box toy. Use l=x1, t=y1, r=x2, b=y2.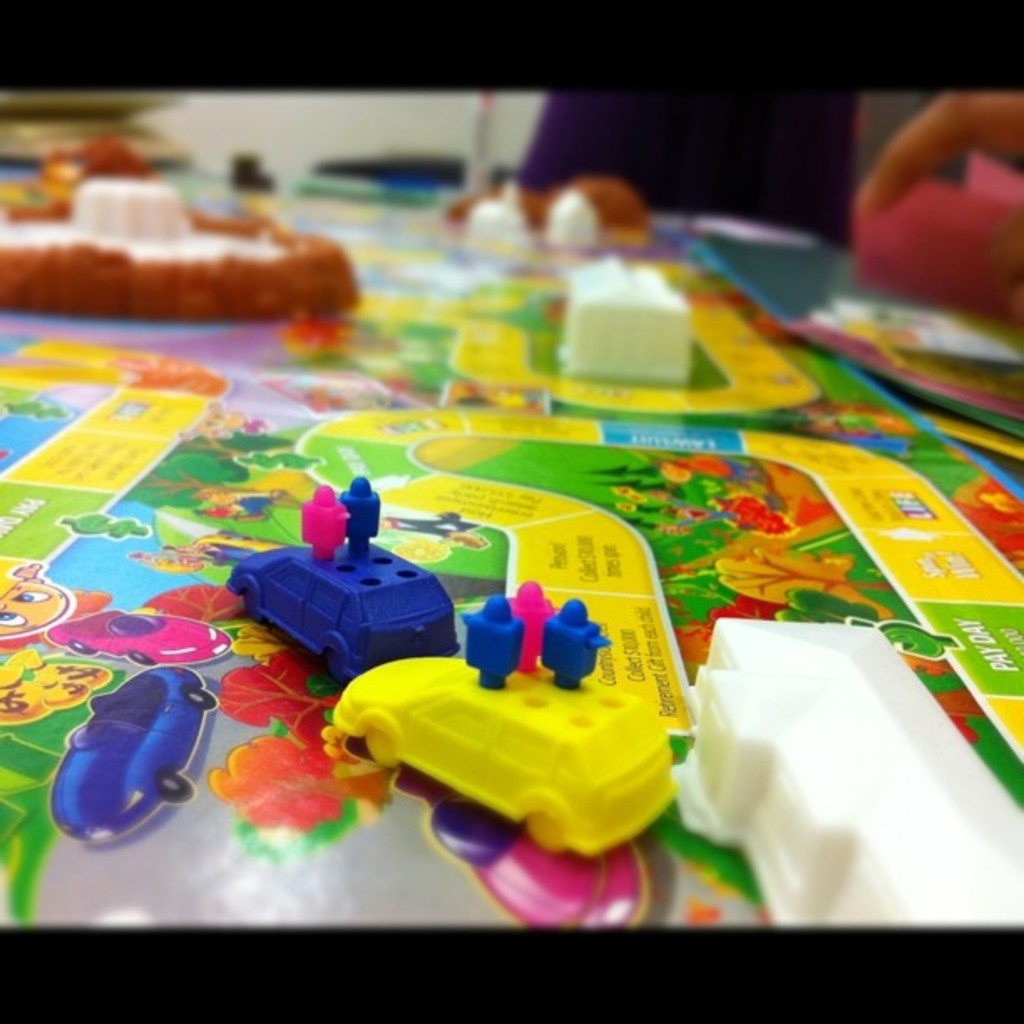
l=57, t=664, r=216, b=845.
